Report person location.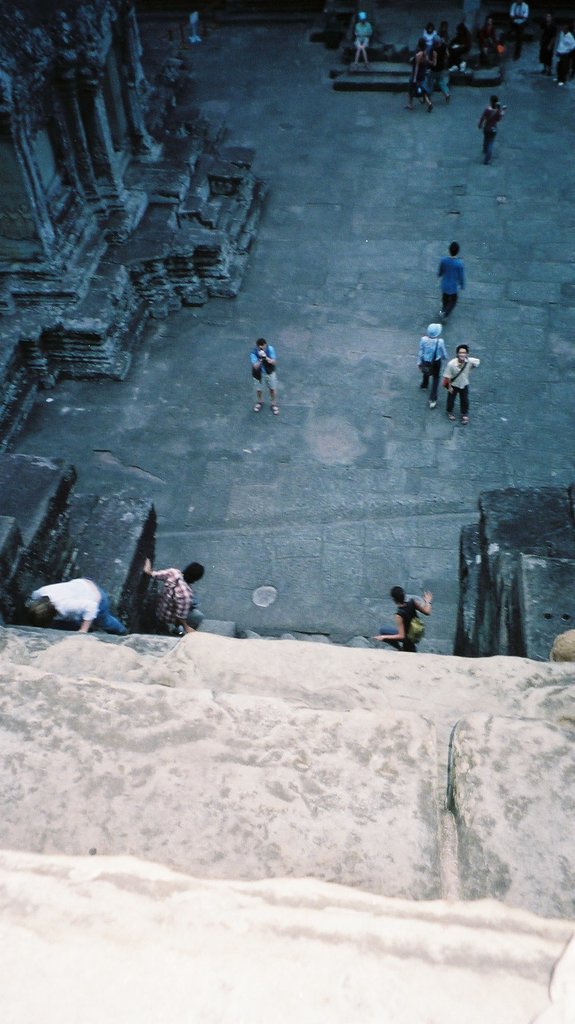
Report: {"left": 419, "top": 319, "right": 448, "bottom": 412}.
